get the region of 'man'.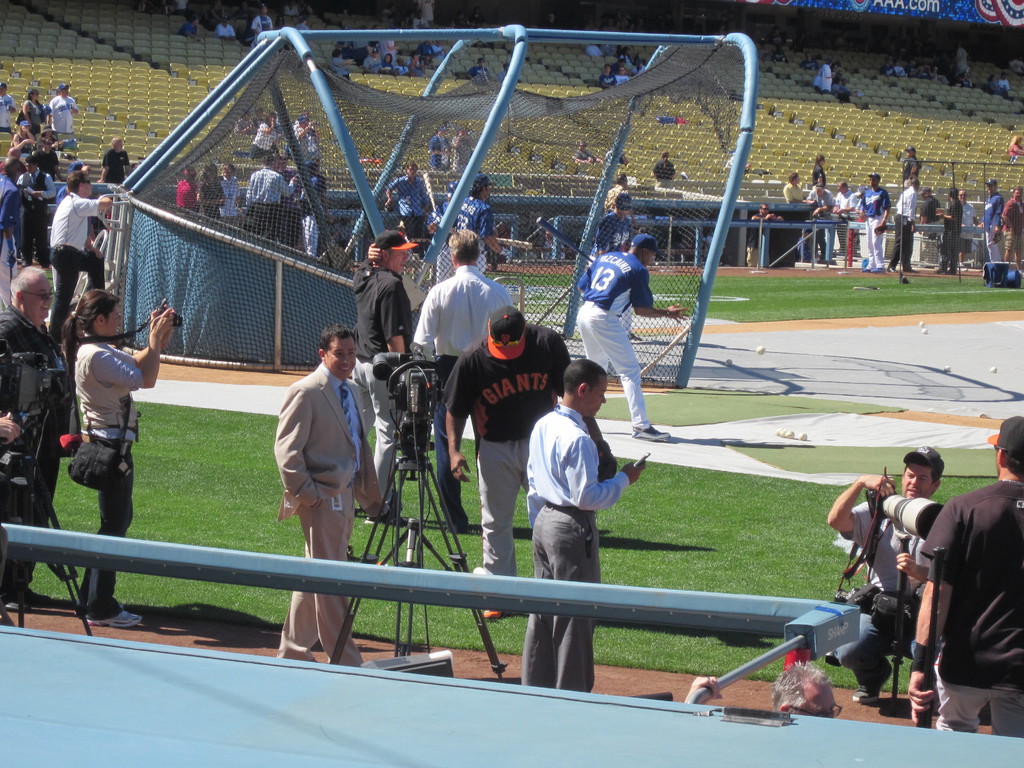
box(412, 8, 428, 31).
